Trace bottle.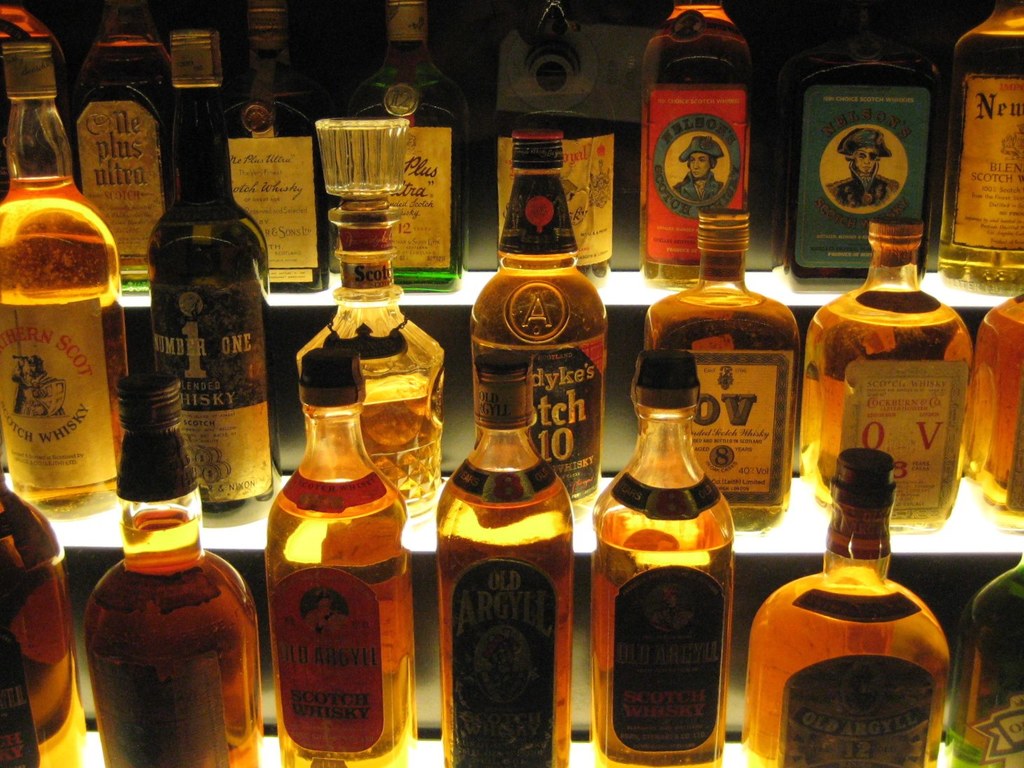
Traced to <region>807, 221, 969, 522</region>.
